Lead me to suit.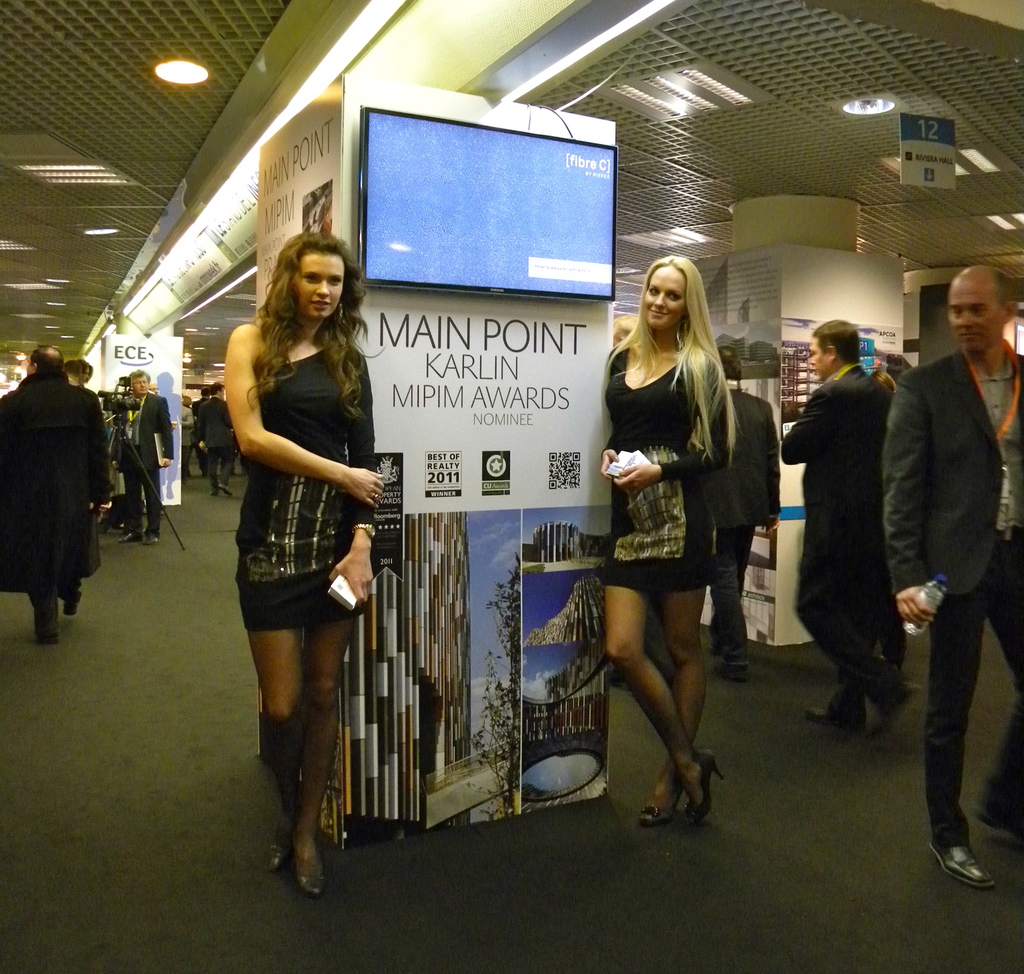
Lead to [x1=115, y1=391, x2=177, y2=537].
